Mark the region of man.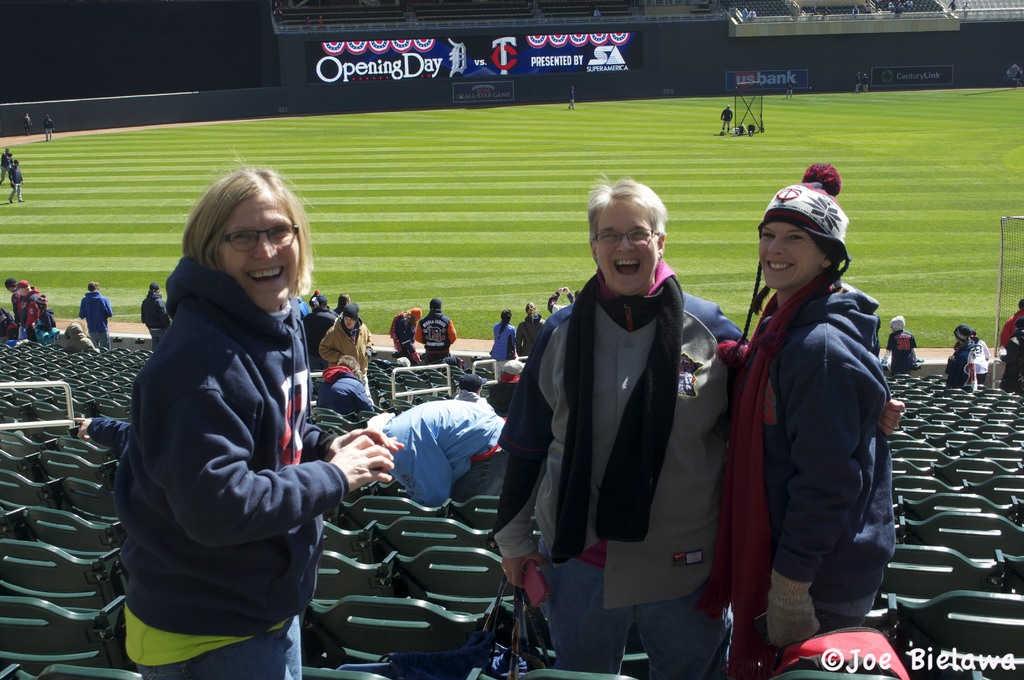
Region: select_region(0, 149, 15, 186).
